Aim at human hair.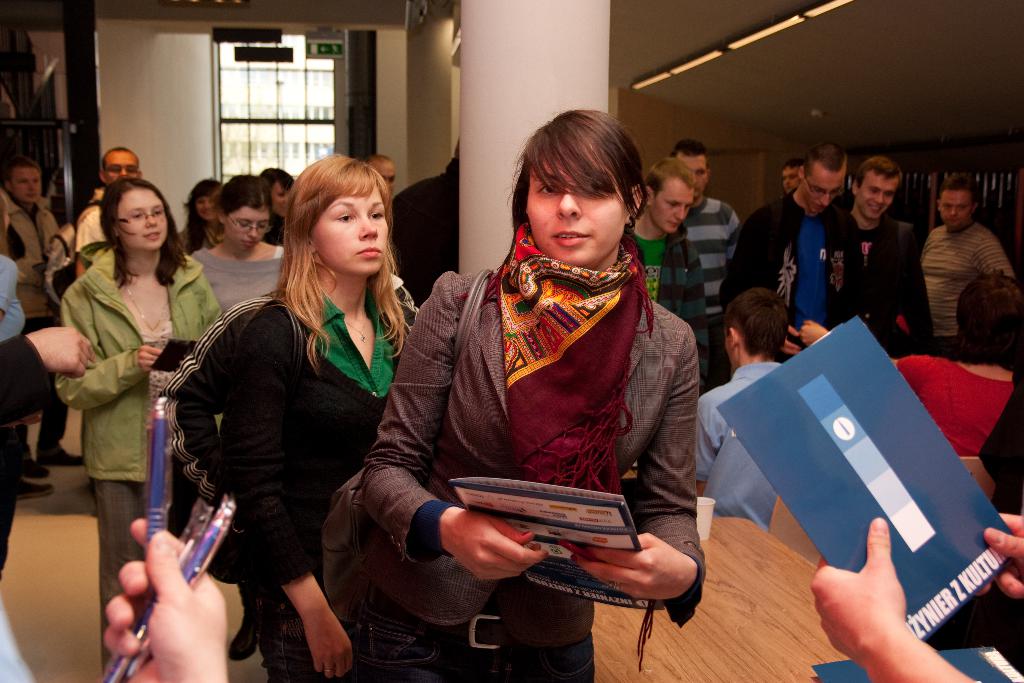
Aimed at 938 170 979 211.
